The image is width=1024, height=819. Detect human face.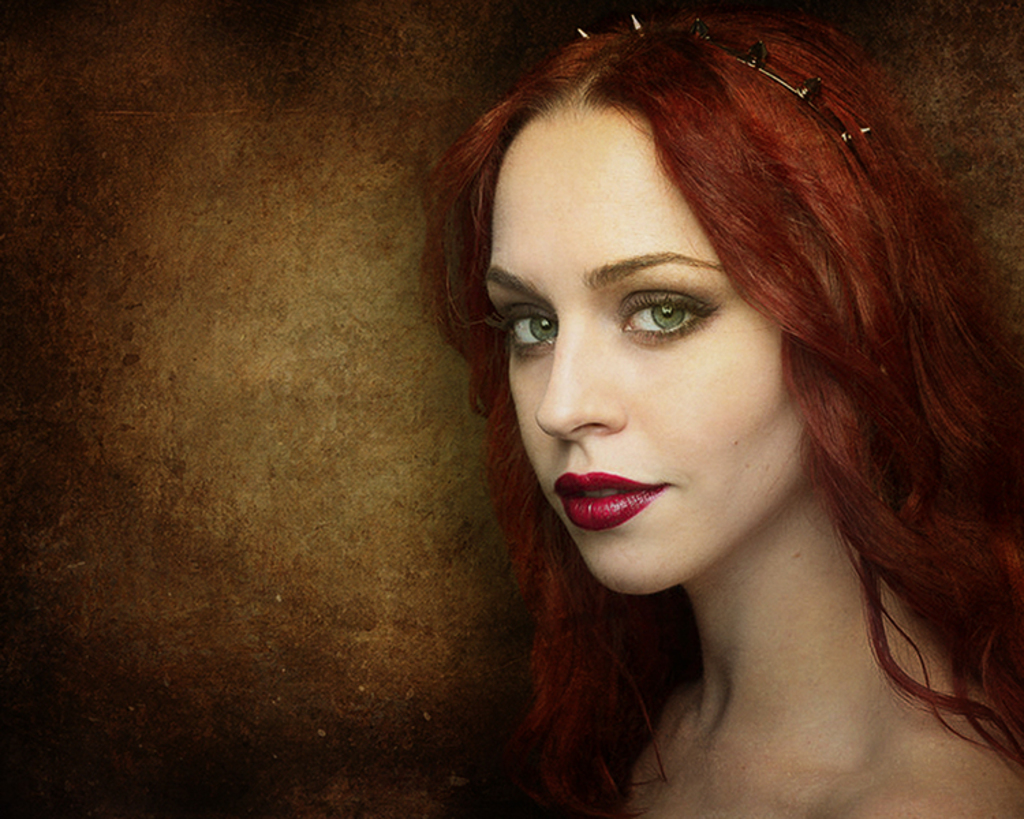
Detection: x1=482, y1=111, x2=823, y2=597.
